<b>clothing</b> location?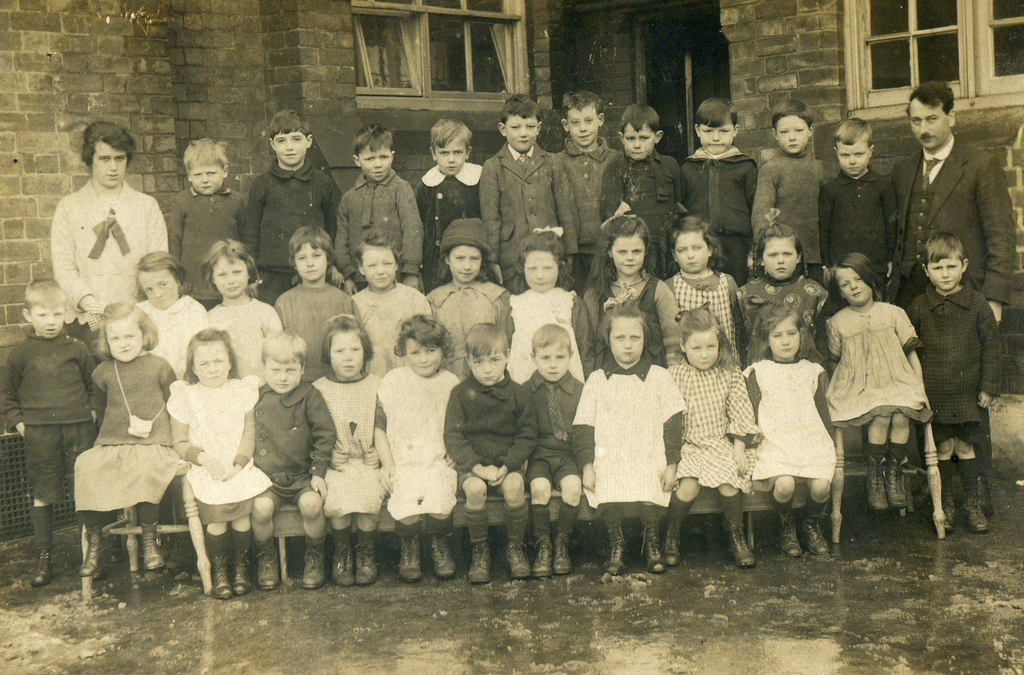
(163,370,259,510)
